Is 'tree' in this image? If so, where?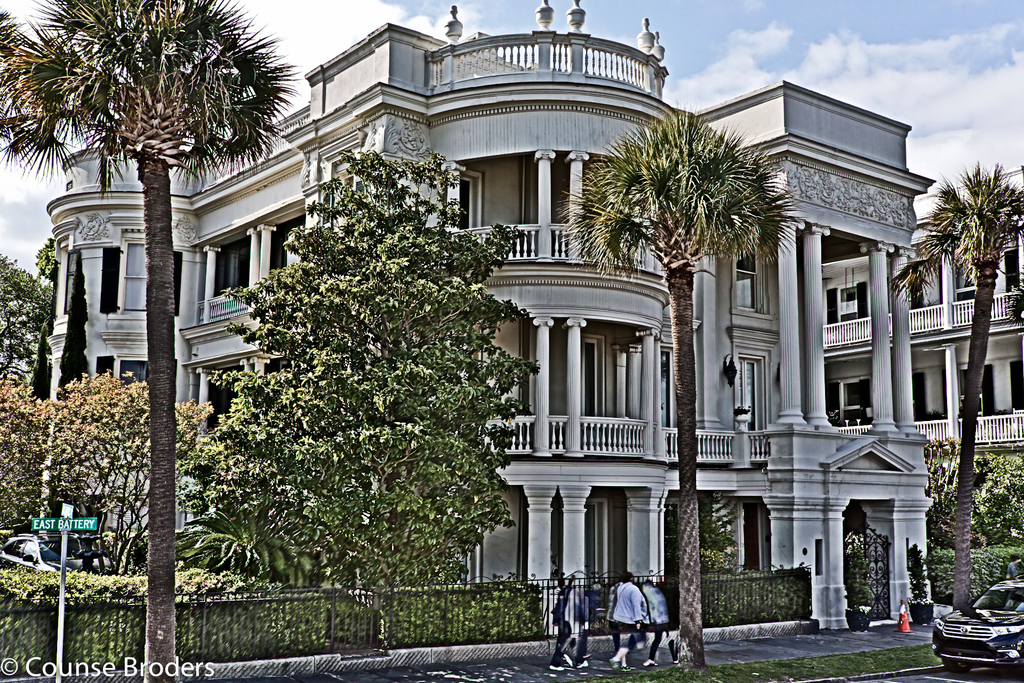
Yes, at {"x1": 33, "y1": 230, "x2": 58, "y2": 404}.
